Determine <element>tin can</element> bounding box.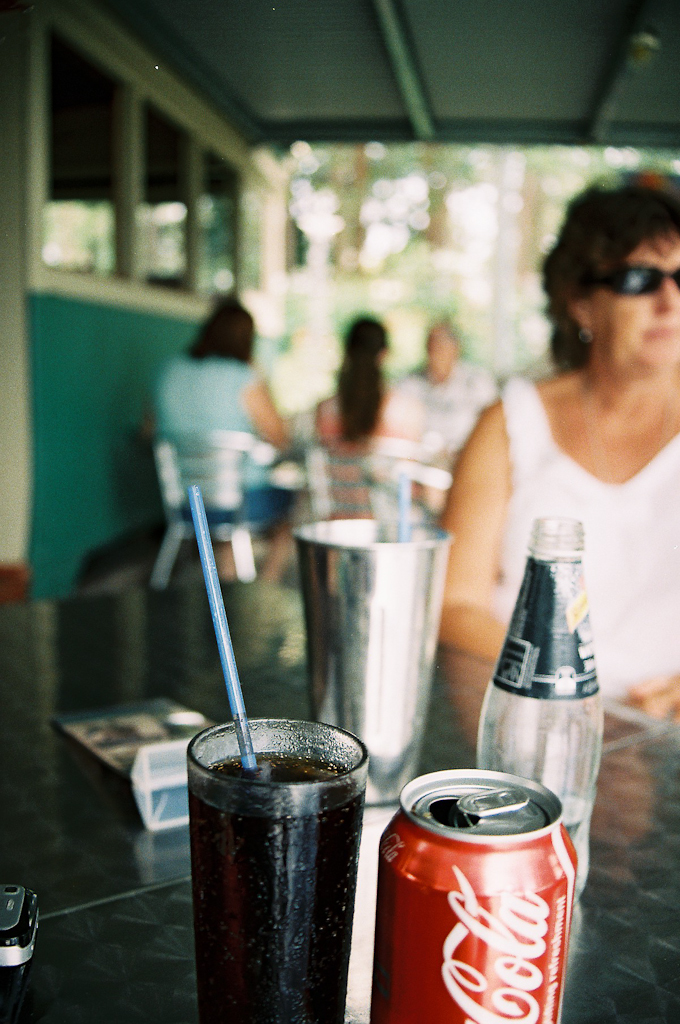
Determined: x1=364 y1=763 x2=580 y2=1023.
